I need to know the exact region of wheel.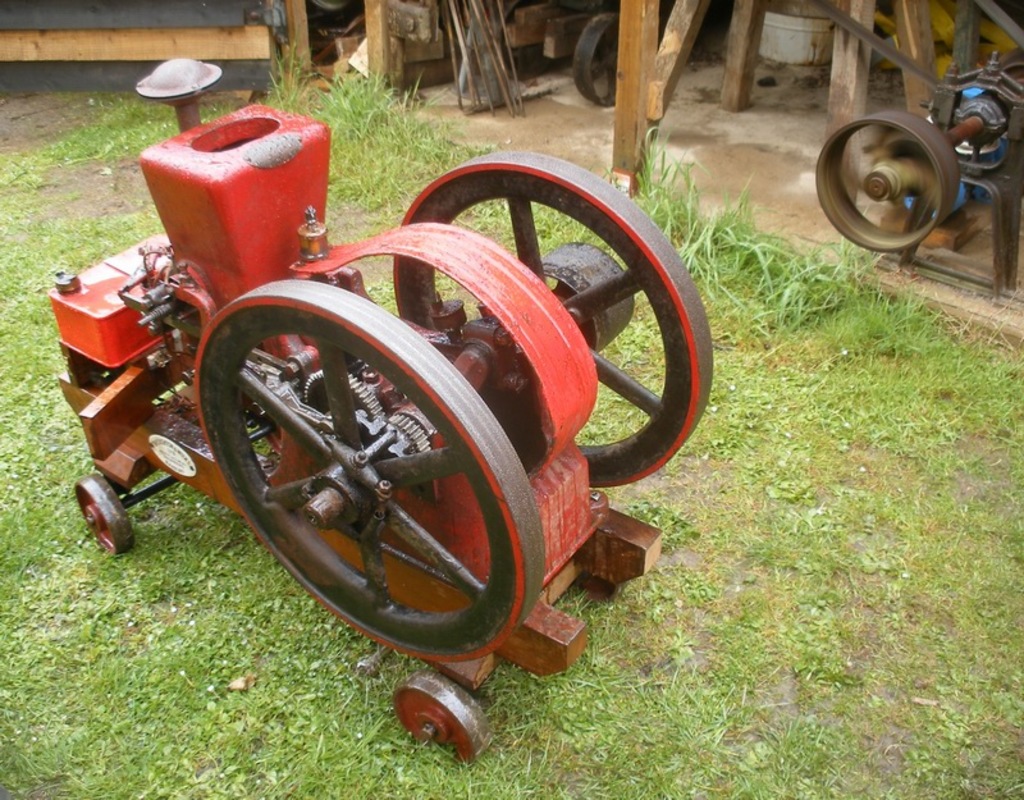
Region: [x1=396, y1=672, x2=492, y2=762].
